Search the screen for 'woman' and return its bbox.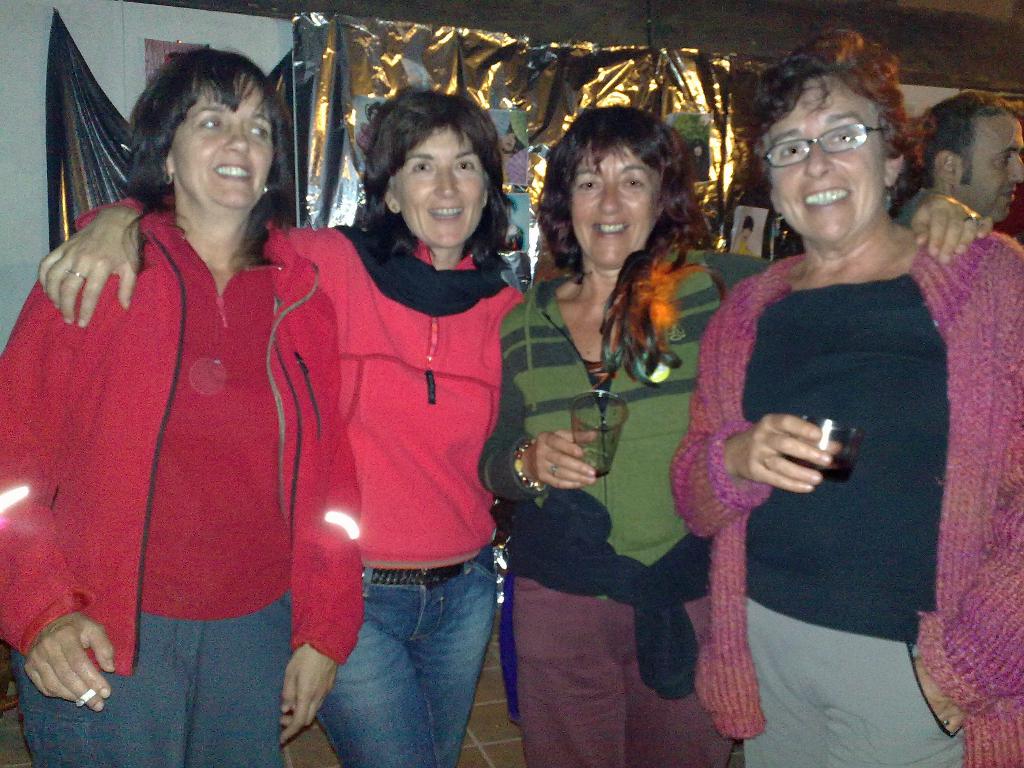
Found: crop(670, 26, 1023, 767).
